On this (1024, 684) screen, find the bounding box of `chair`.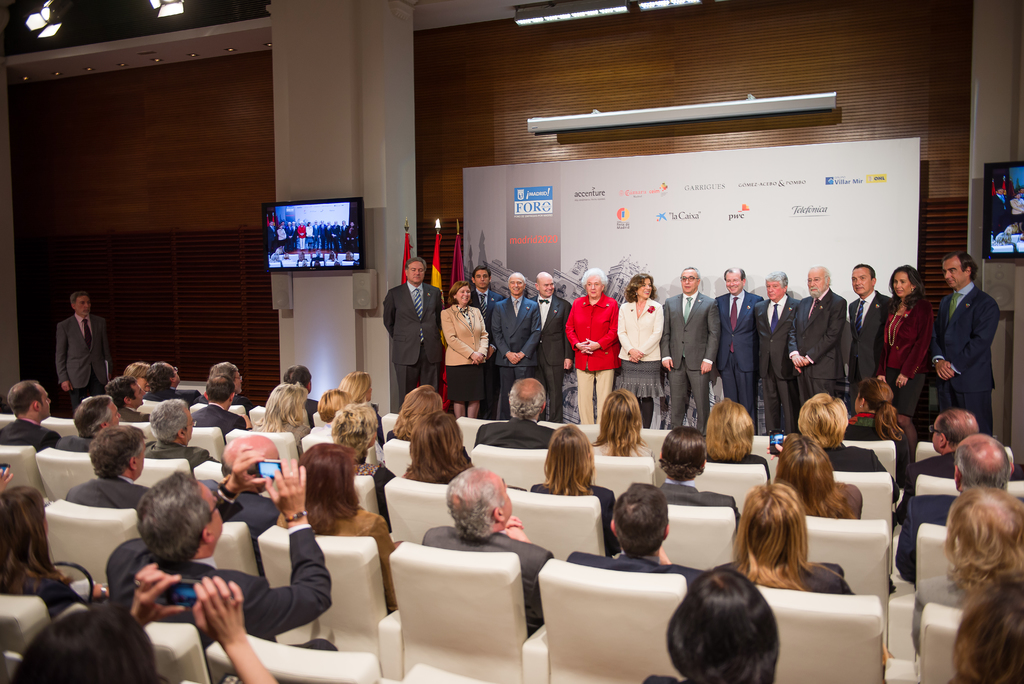
Bounding box: [200, 631, 386, 683].
